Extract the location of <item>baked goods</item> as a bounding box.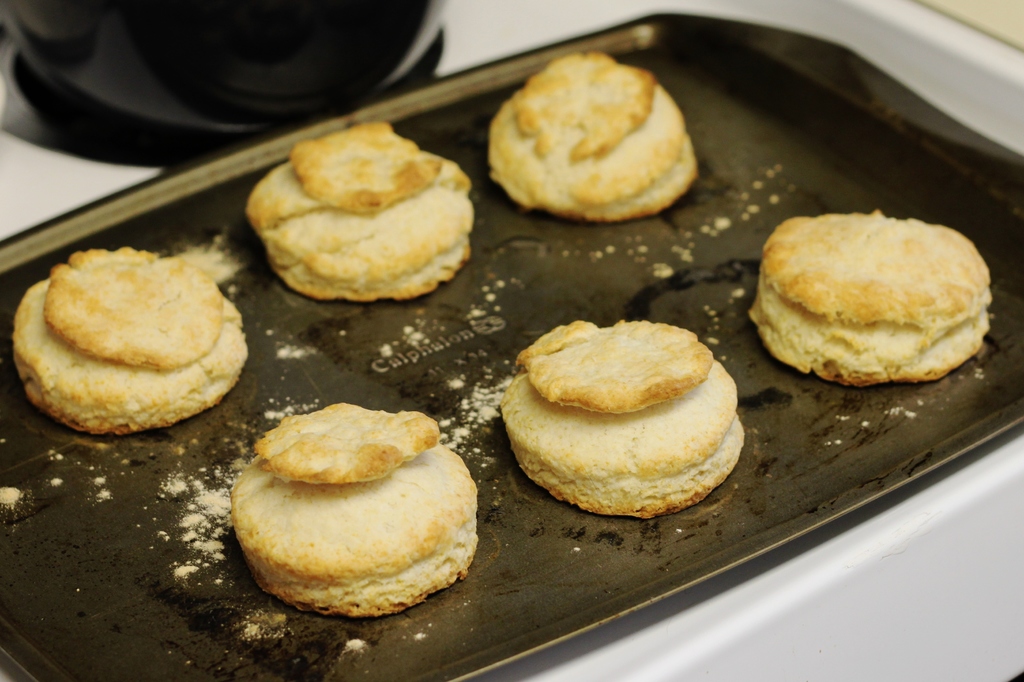
499/321/749/530.
